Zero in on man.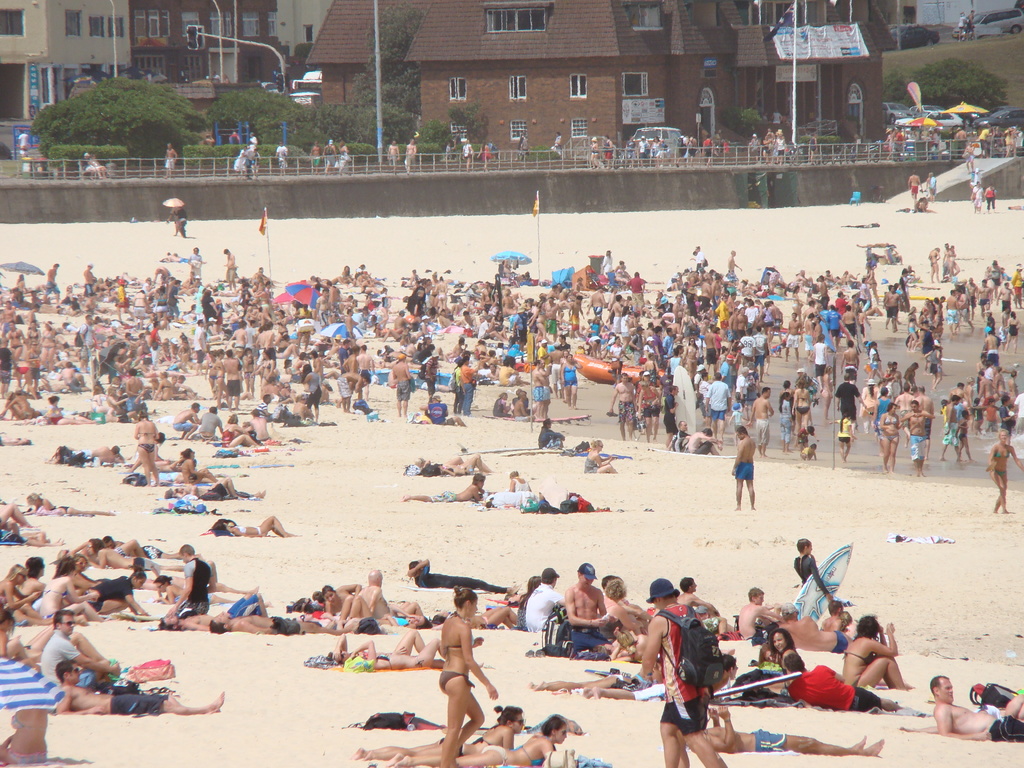
Zeroed in: bbox(461, 308, 476, 331).
